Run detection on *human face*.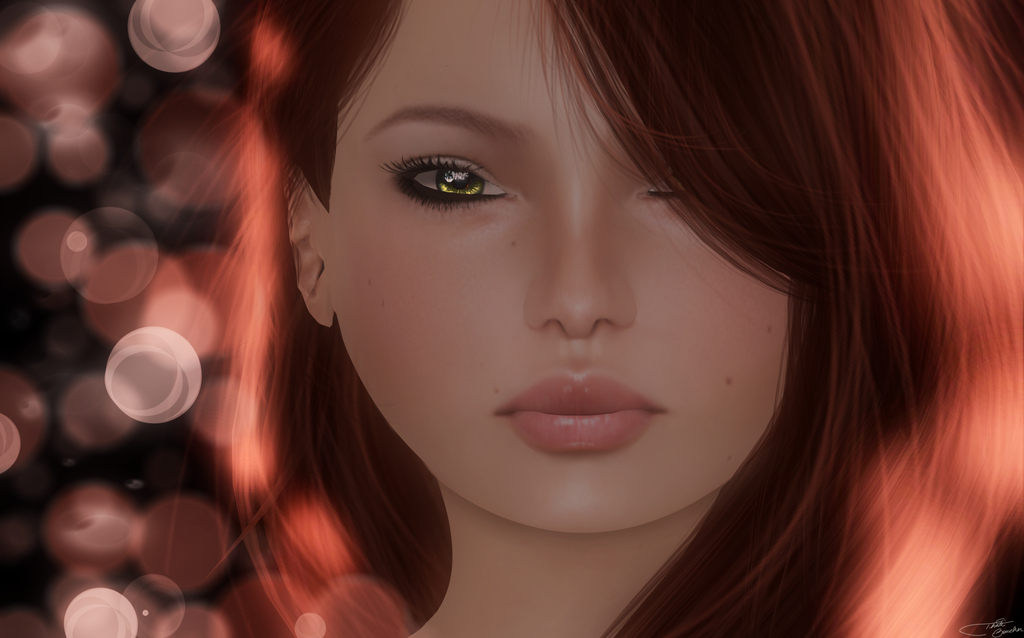
Result: BBox(330, 0, 791, 534).
